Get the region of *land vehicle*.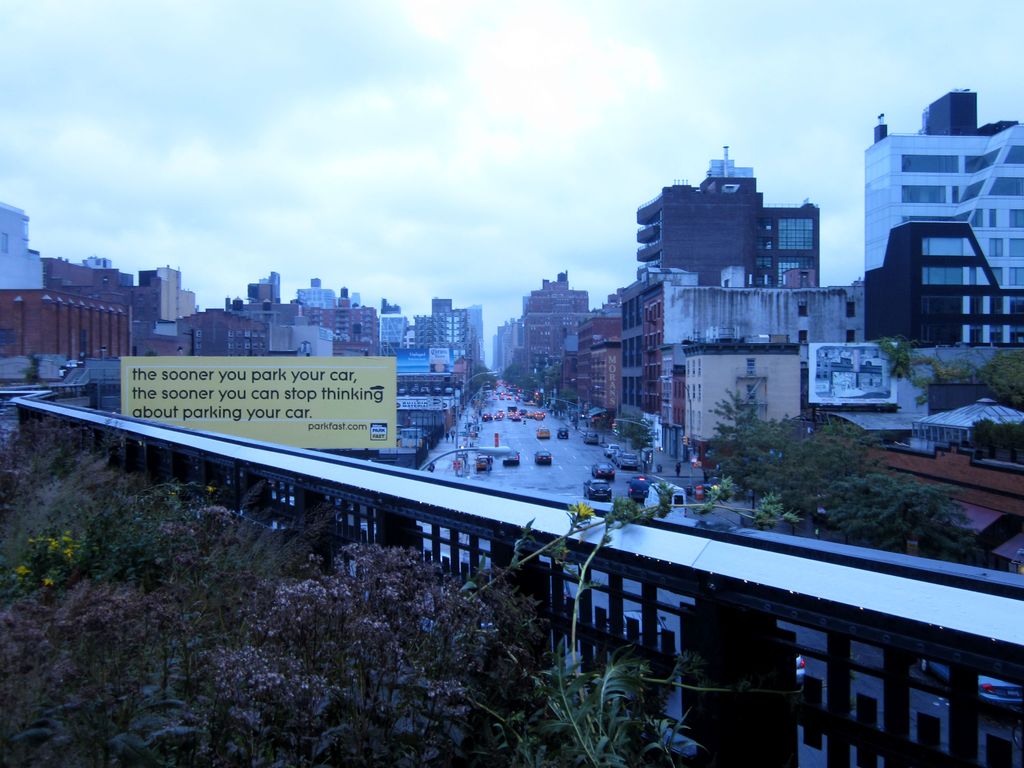
(608,611,669,652).
